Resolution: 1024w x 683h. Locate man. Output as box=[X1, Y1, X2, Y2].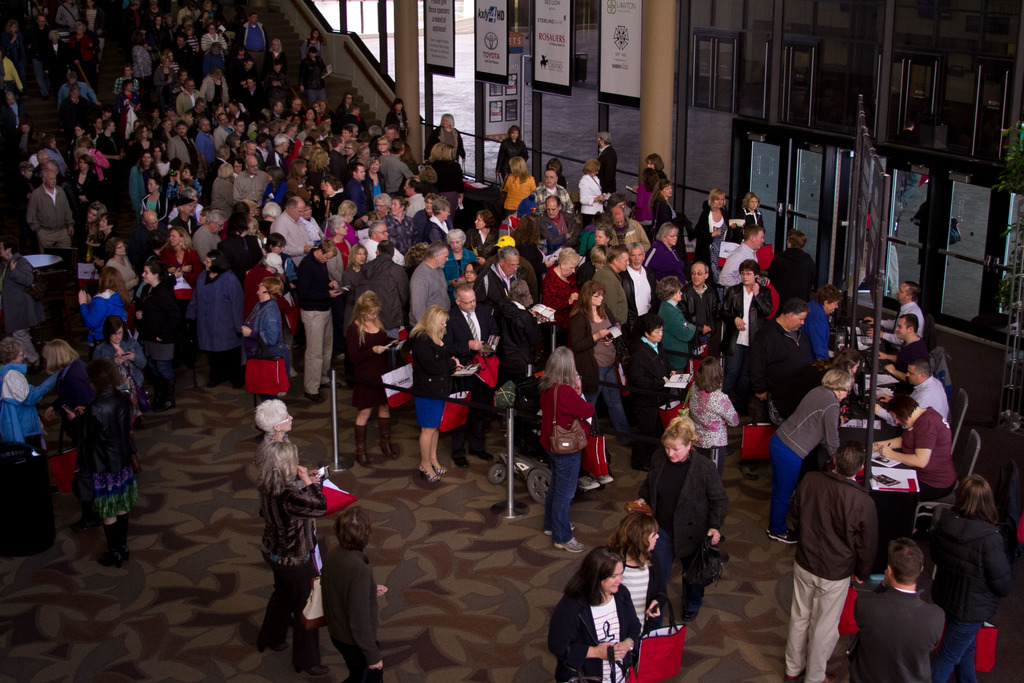
box=[852, 538, 946, 682].
